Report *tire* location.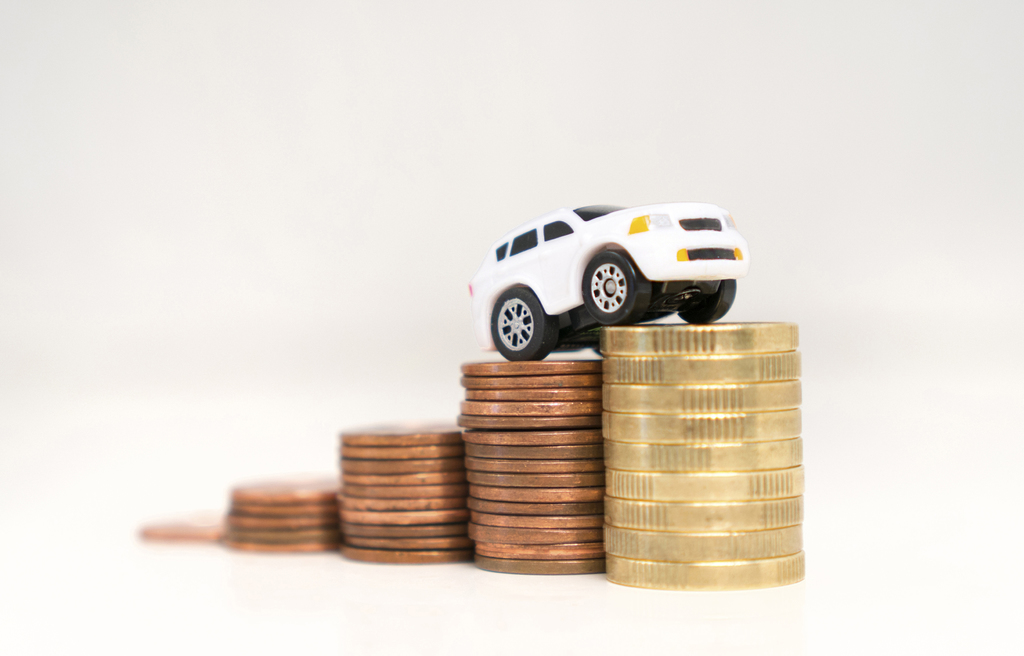
Report: 492, 276, 565, 365.
